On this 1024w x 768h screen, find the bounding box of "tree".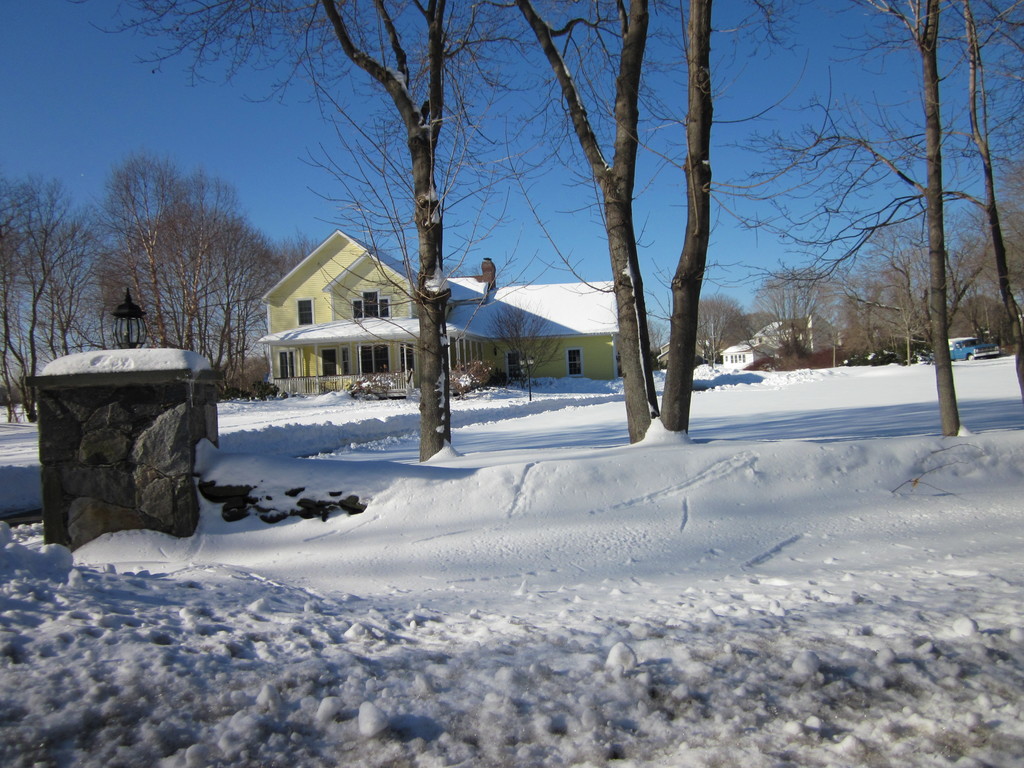
Bounding box: pyautogui.locateOnScreen(479, 296, 563, 402).
